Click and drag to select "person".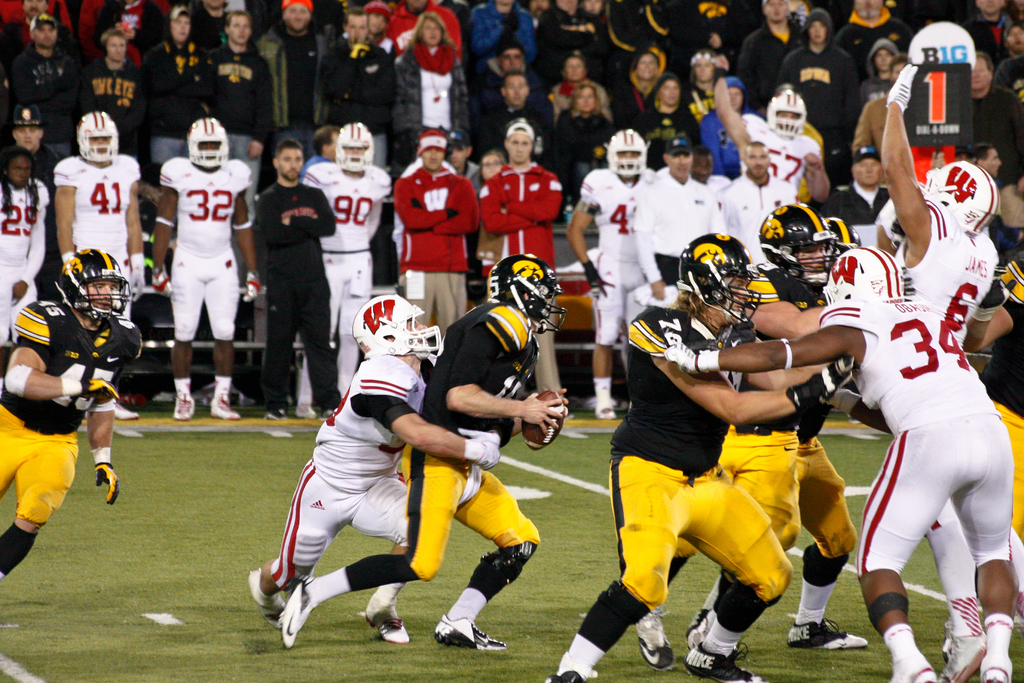
Selection: (x1=246, y1=293, x2=495, y2=643).
